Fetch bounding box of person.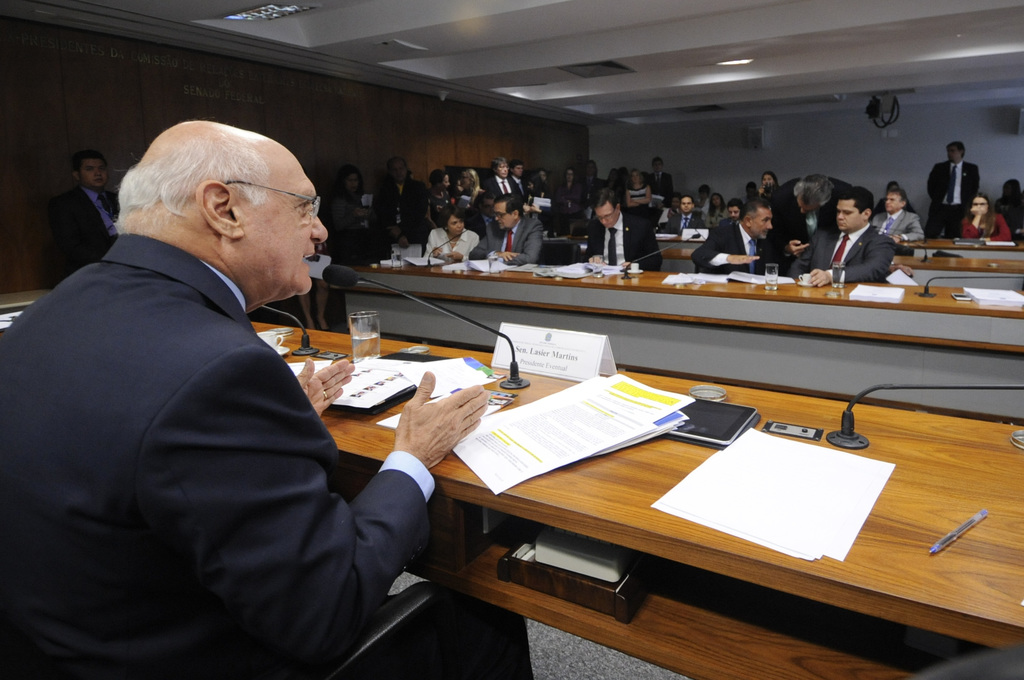
Bbox: 960 194 1009 241.
